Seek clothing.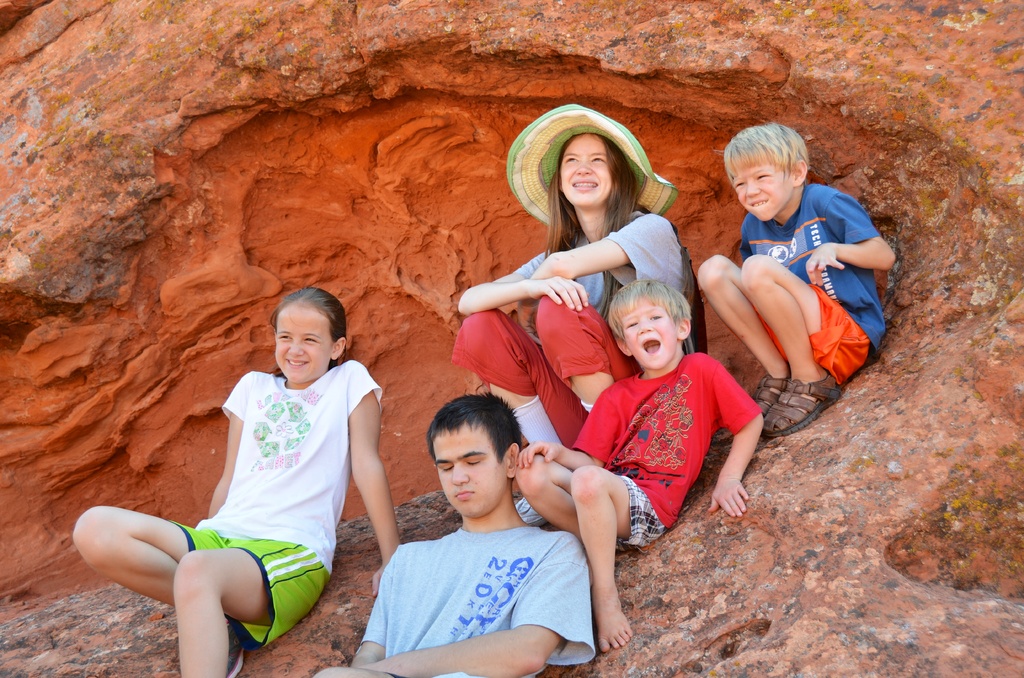
<bbox>460, 295, 636, 441</bbox>.
